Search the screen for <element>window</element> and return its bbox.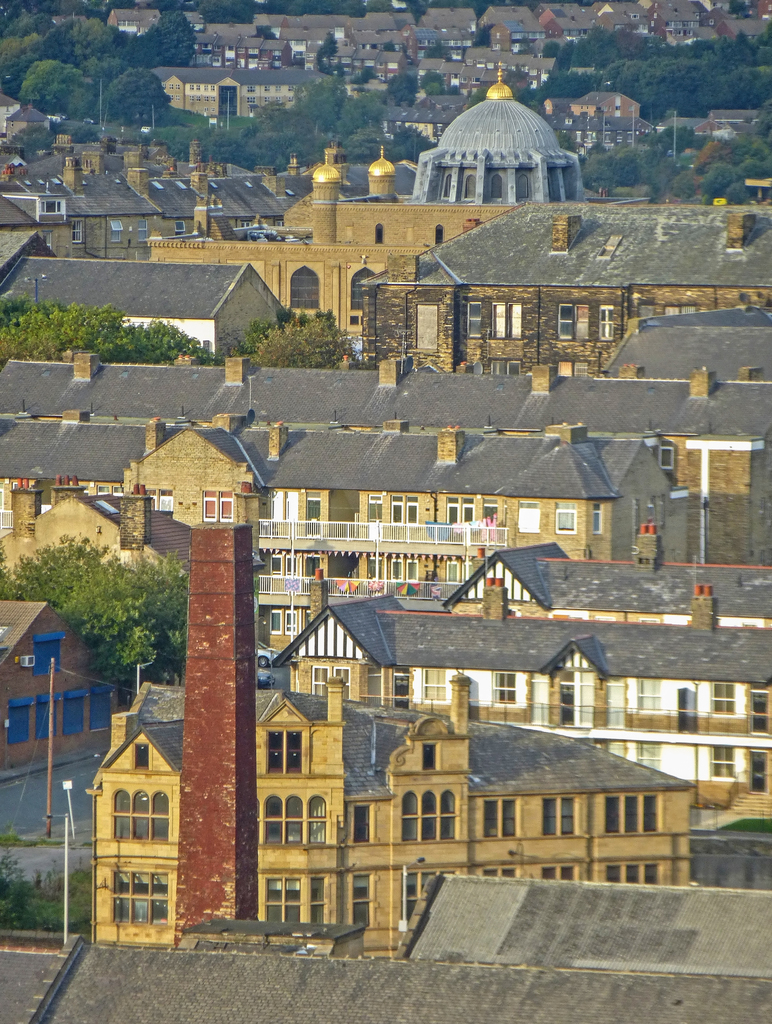
Found: region(637, 742, 657, 770).
